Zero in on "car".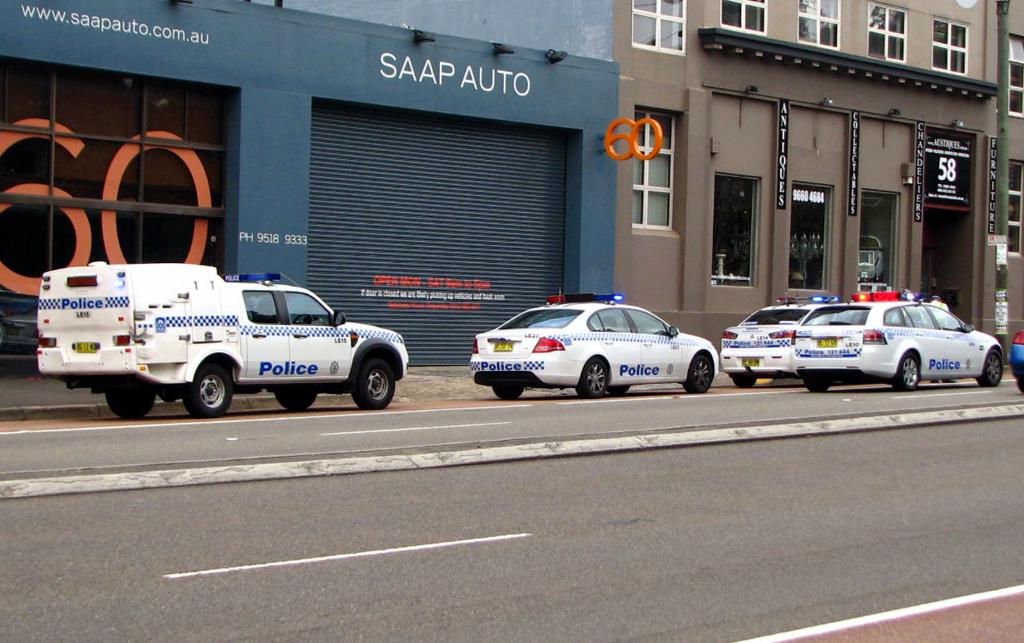
Zeroed in: locate(788, 290, 1002, 390).
